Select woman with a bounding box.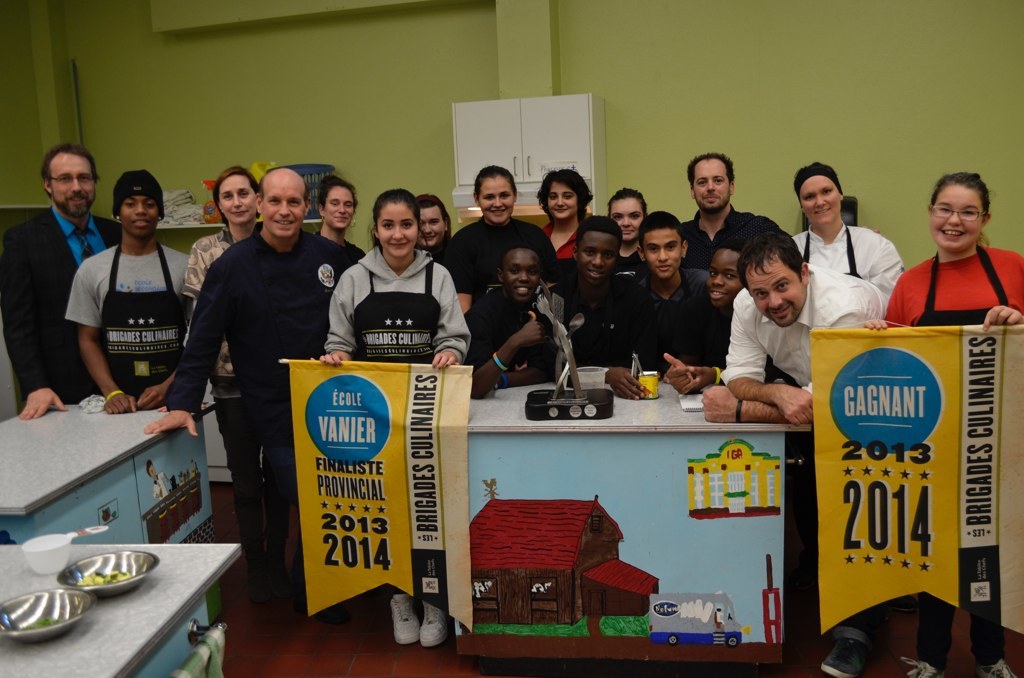
box(177, 163, 267, 590).
